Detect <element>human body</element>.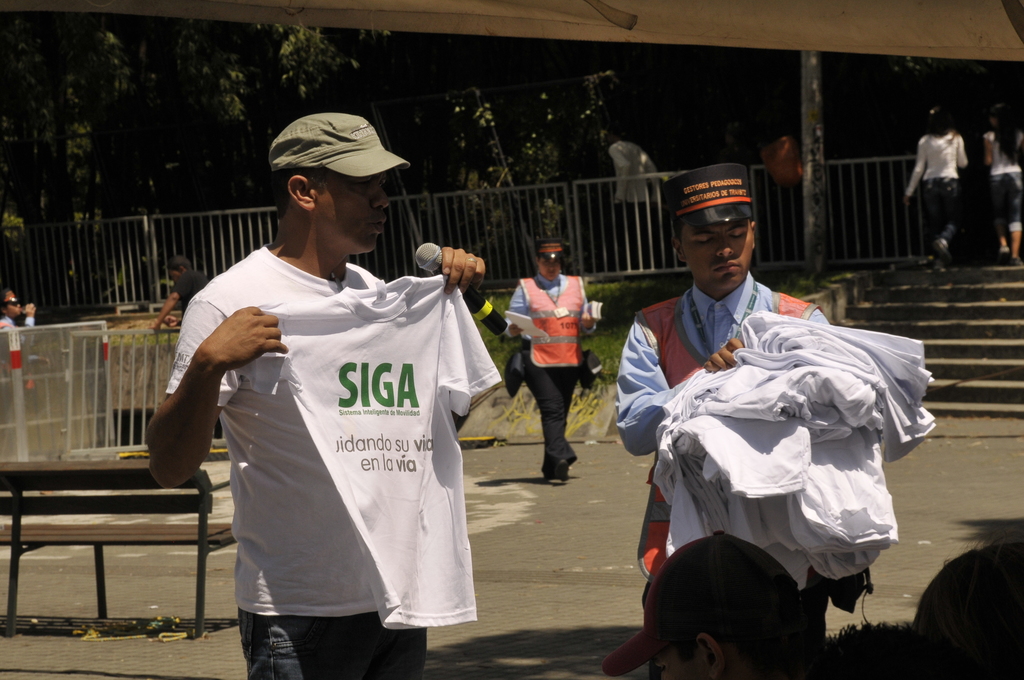
Detected at 902 124 965 264.
